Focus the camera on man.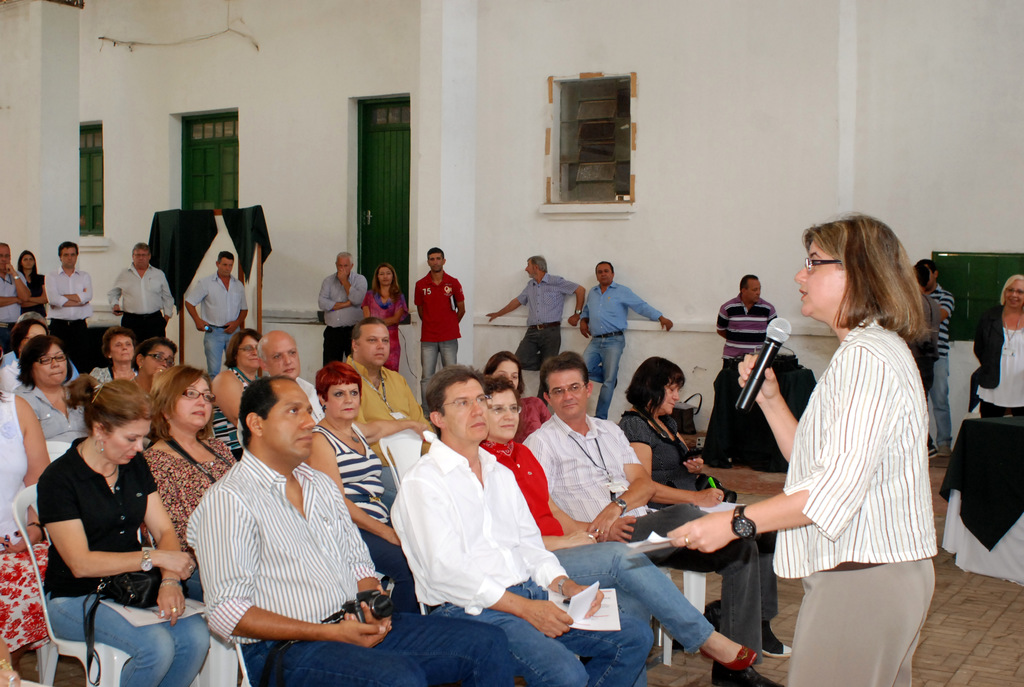
Focus region: left=524, top=352, right=783, bottom=686.
